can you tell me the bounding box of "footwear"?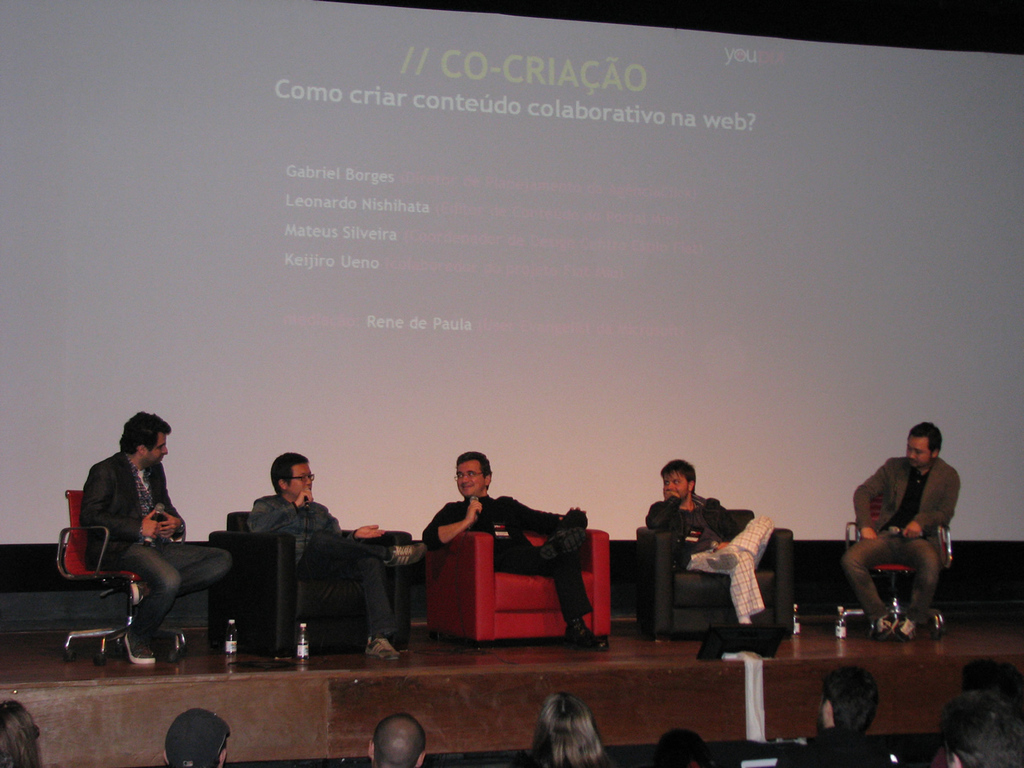
x1=896 y1=606 x2=911 y2=641.
